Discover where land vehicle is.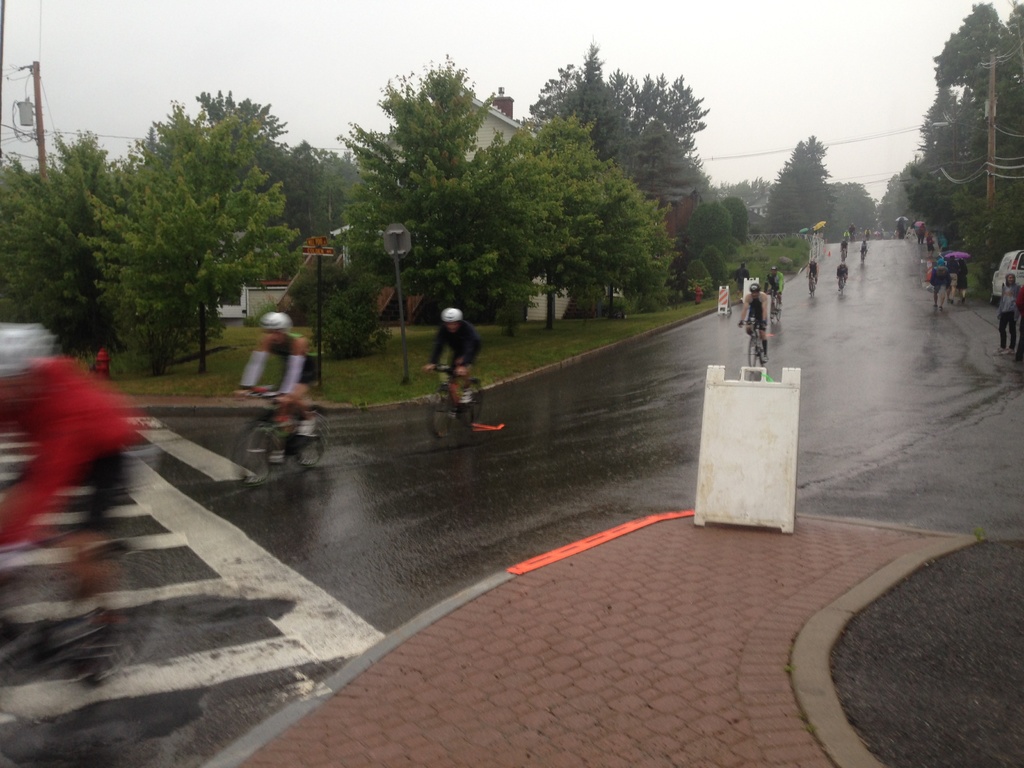
Discovered at [224, 404, 316, 483].
